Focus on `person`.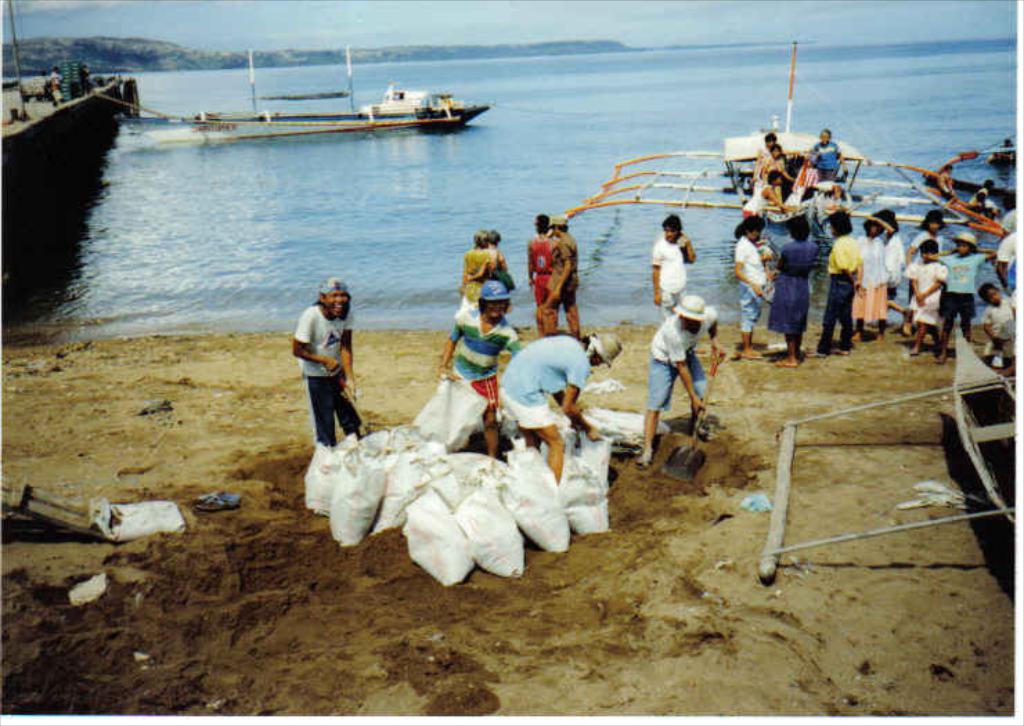
Focused at bbox(996, 207, 1023, 231).
